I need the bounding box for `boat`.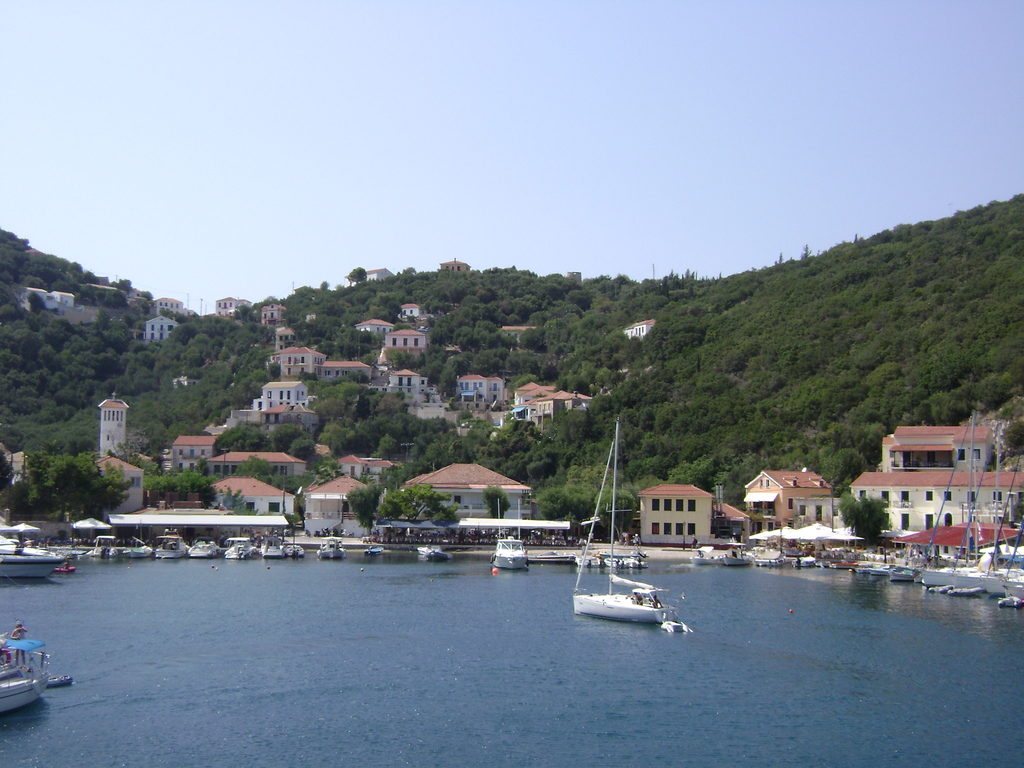
Here it is: [868,561,884,577].
